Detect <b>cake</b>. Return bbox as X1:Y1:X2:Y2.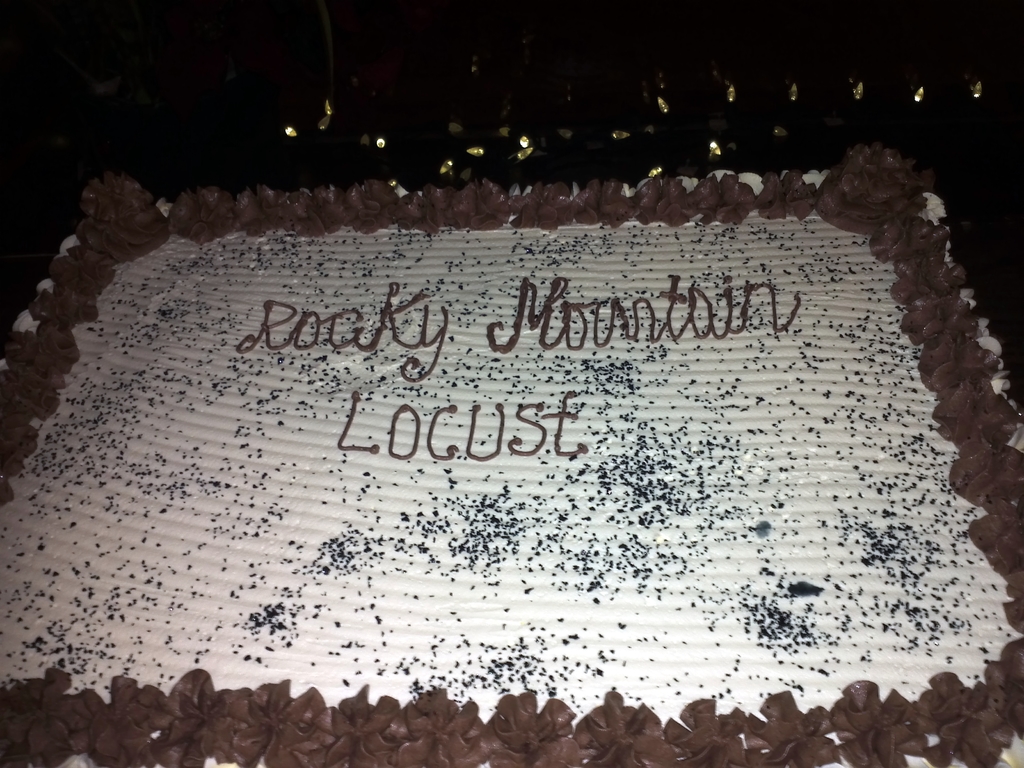
0:146:1023:767.
